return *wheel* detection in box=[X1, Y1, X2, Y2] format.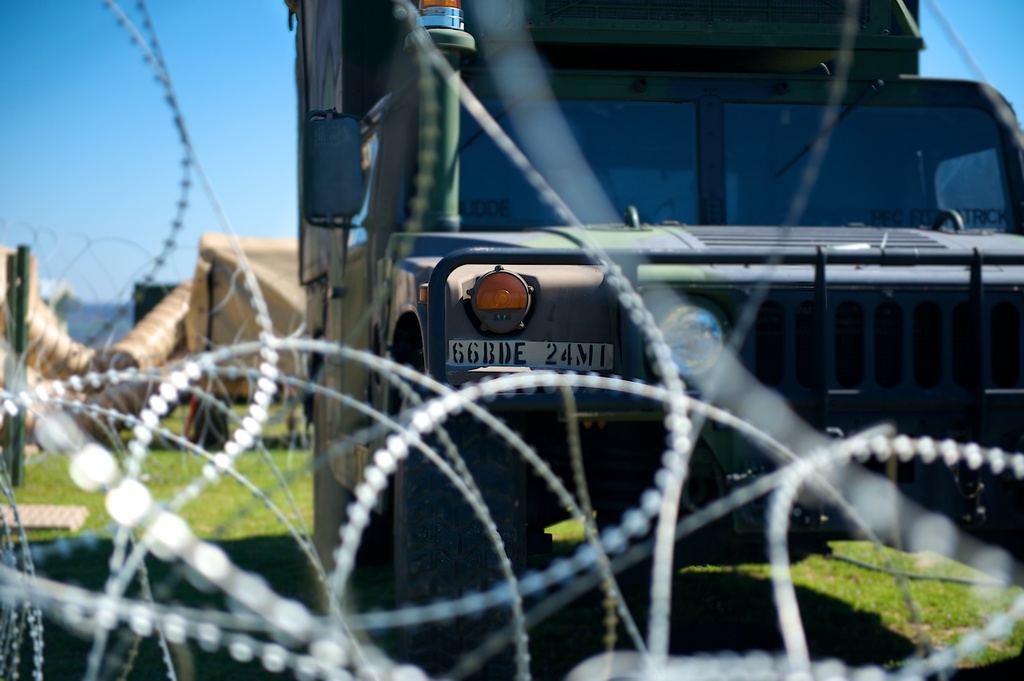
box=[396, 371, 522, 671].
